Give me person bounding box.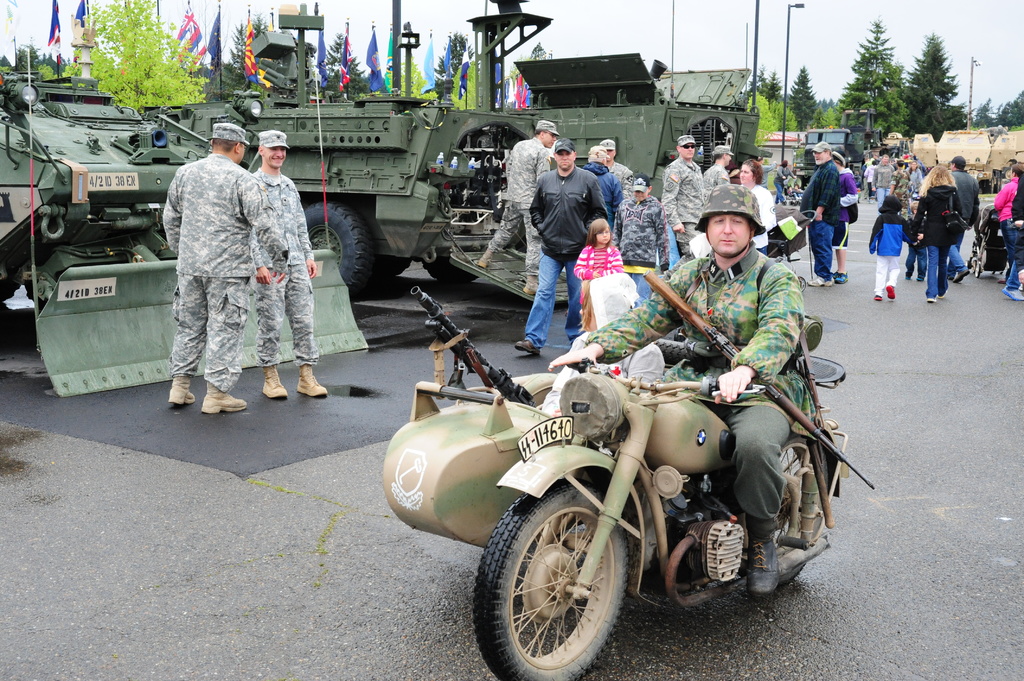
<region>831, 151, 859, 281</region>.
